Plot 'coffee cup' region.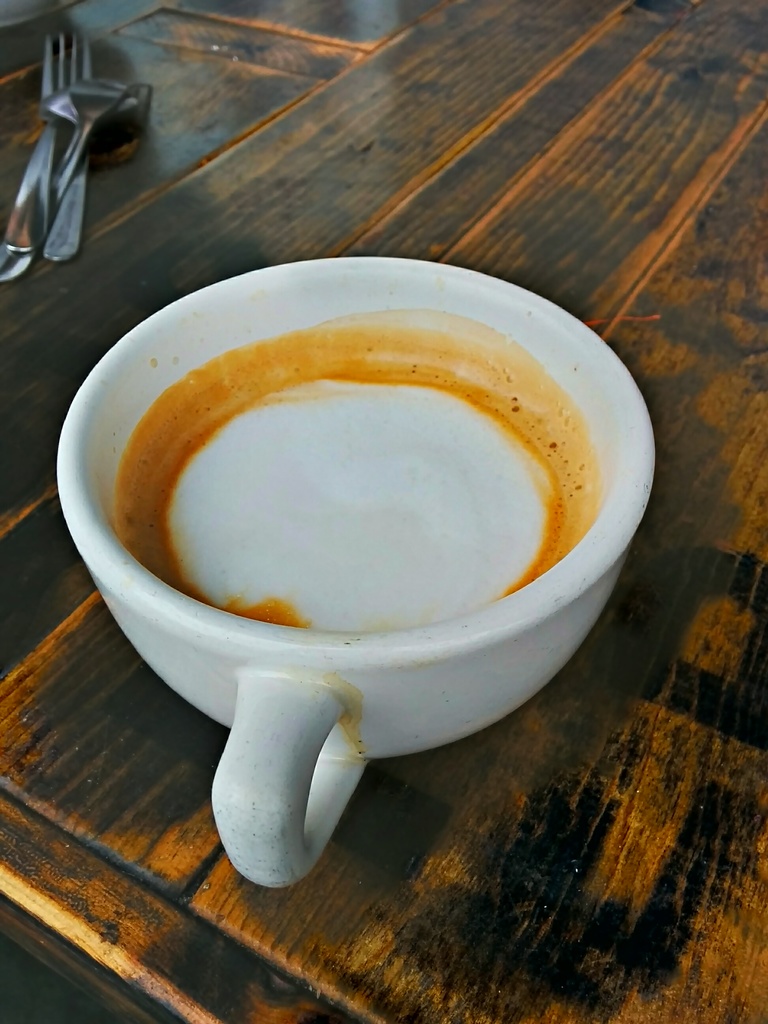
Plotted at (58,254,655,889).
